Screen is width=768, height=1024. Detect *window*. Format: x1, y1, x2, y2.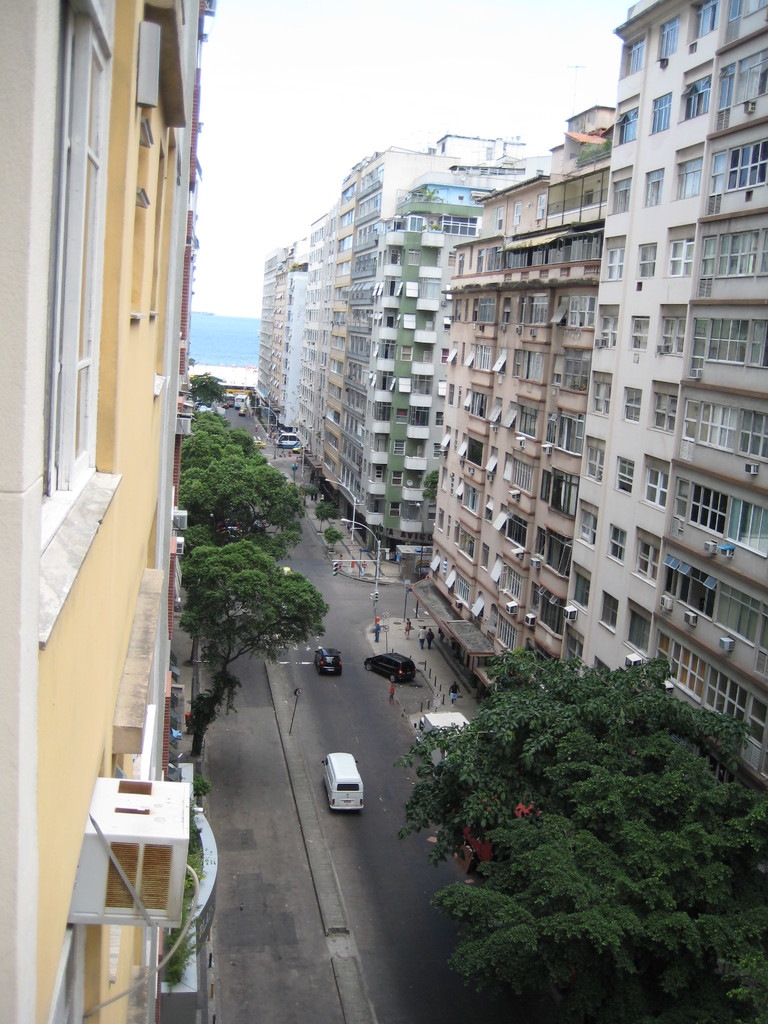
659, 634, 765, 736.
